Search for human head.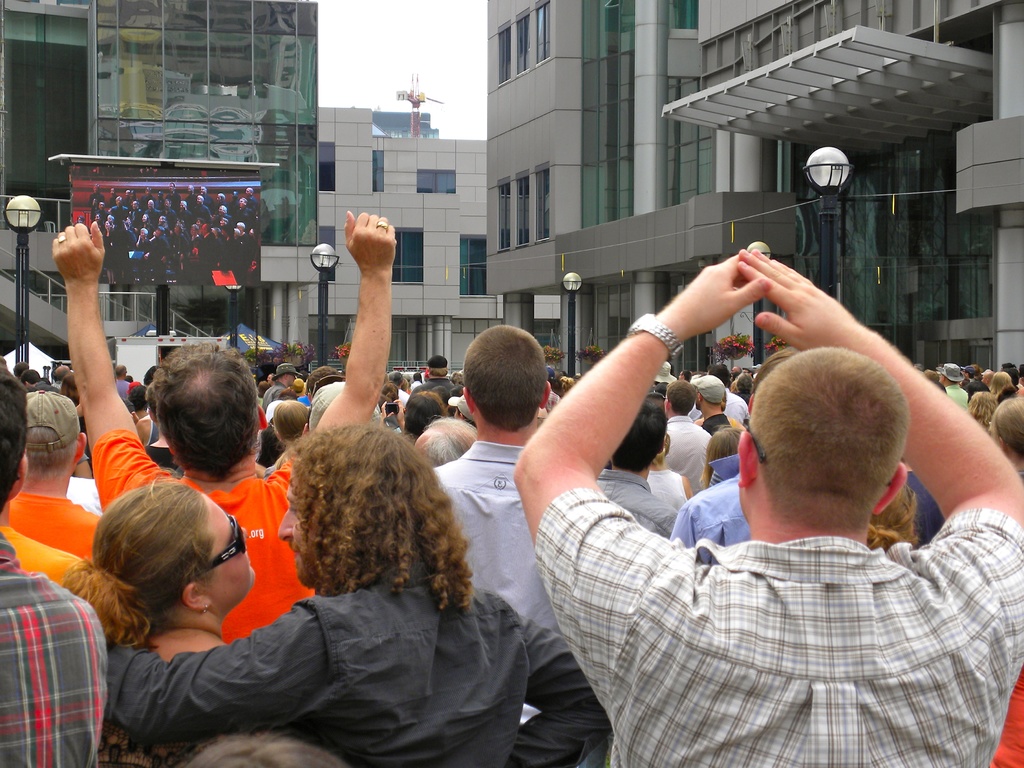
Found at BBox(181, 738, 348, 767).
